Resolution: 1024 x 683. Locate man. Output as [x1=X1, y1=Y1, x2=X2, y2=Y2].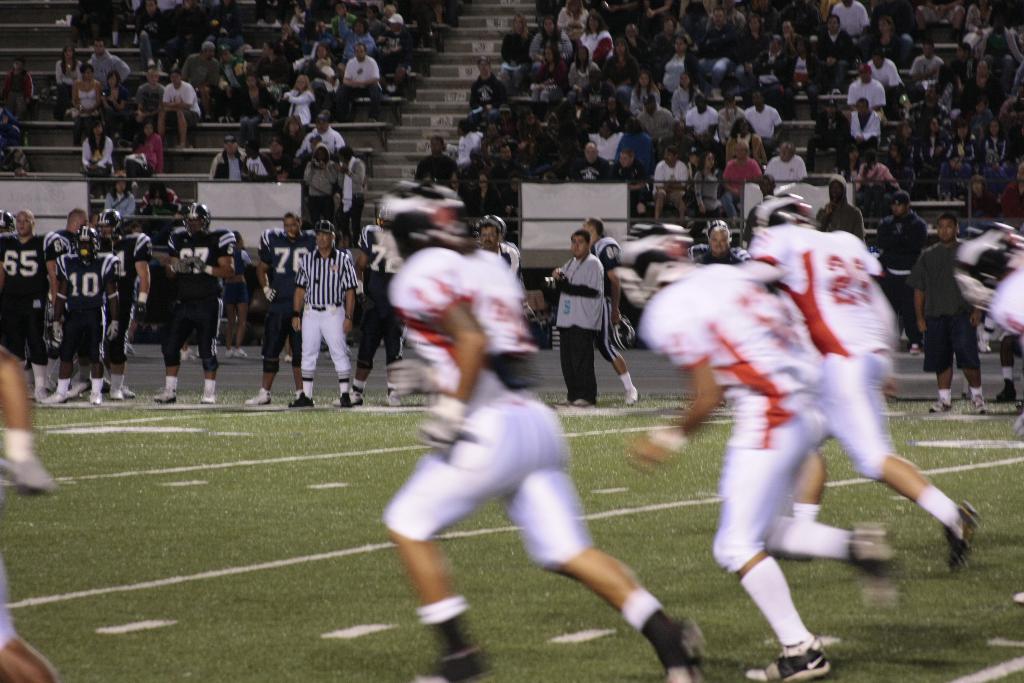
[x1=157, y1=71, x2=207, y2=151].
